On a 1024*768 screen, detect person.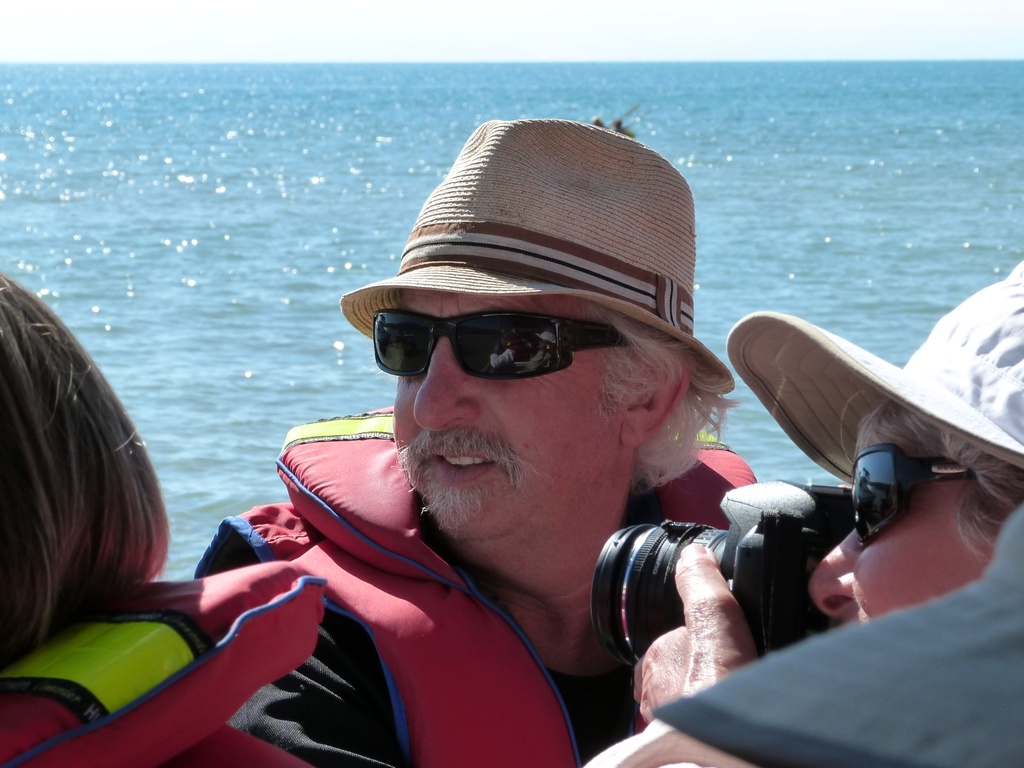
1,270,328,765.
